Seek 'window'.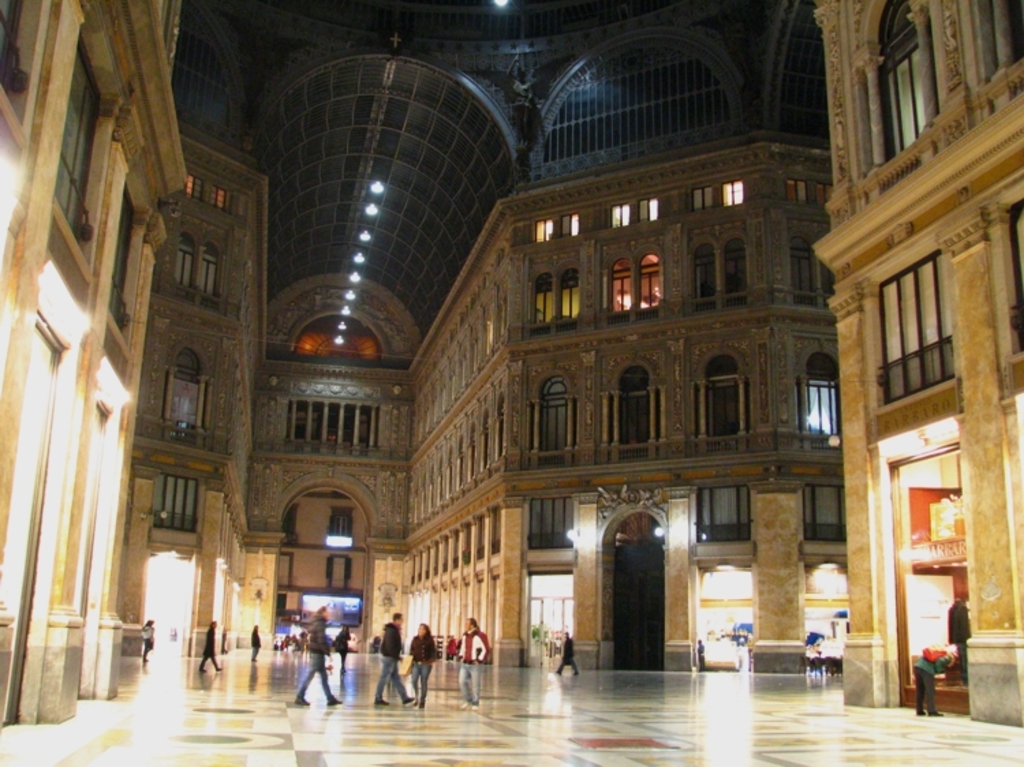
(609, 199, 624, 225).
